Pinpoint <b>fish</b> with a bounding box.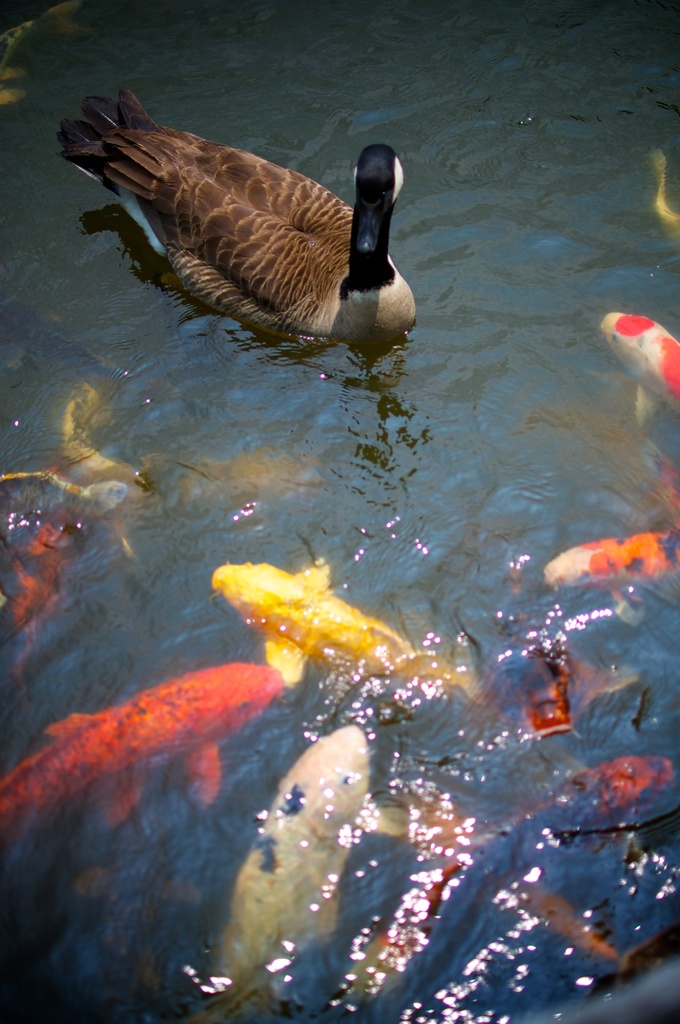
crop(329, 751, 676, 1006).
